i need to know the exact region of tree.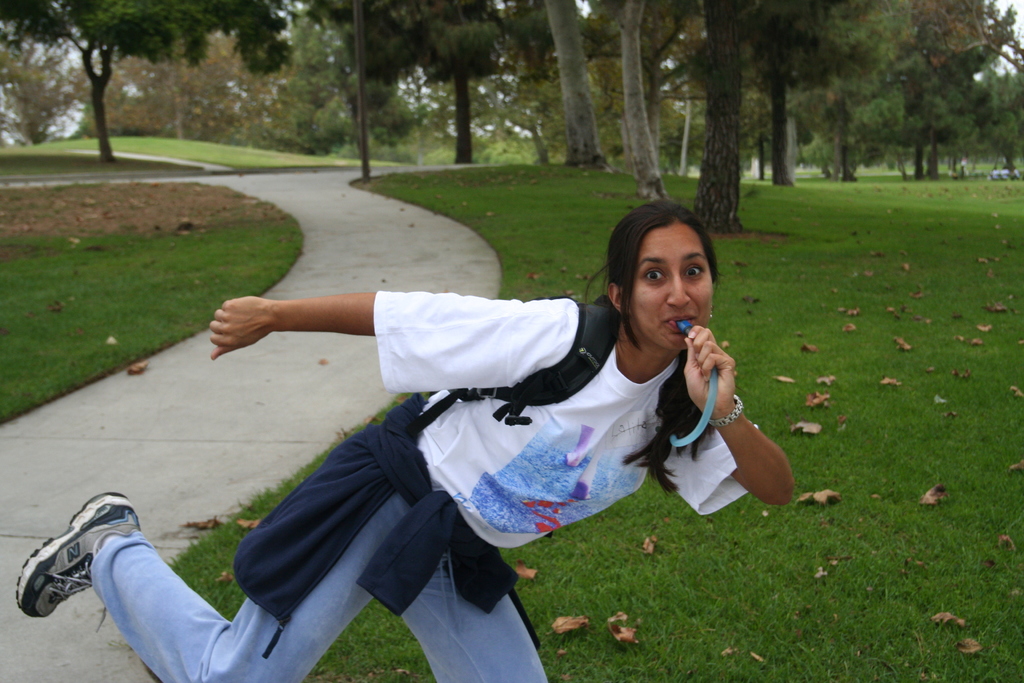
Region: locate(0, 1, 285, 158).
